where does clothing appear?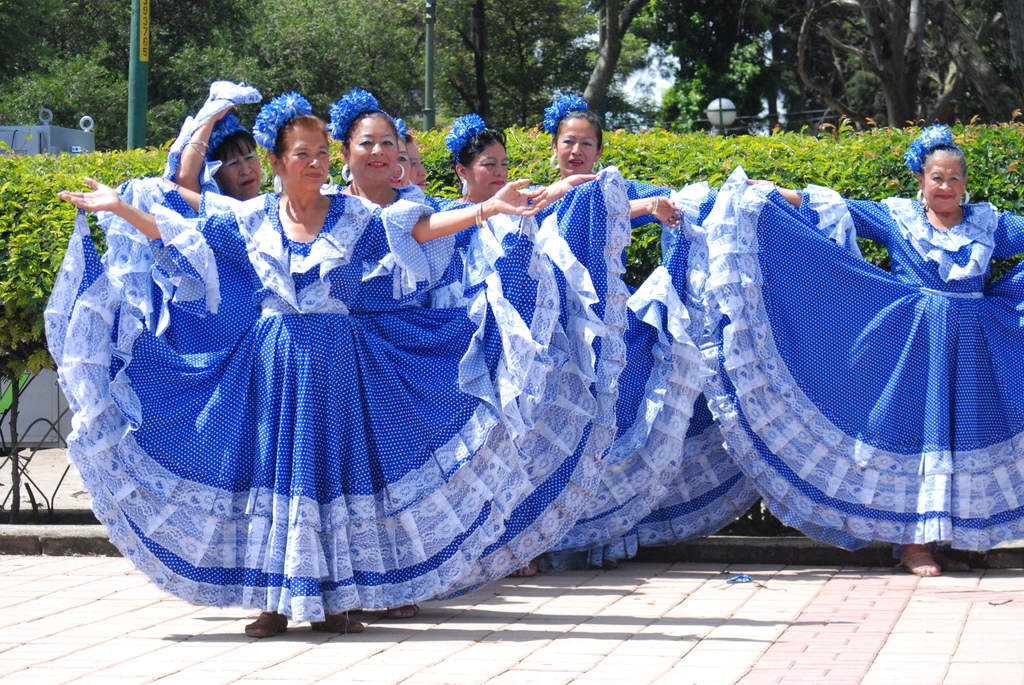
Appears at detection(49, 189, 205, 394).
